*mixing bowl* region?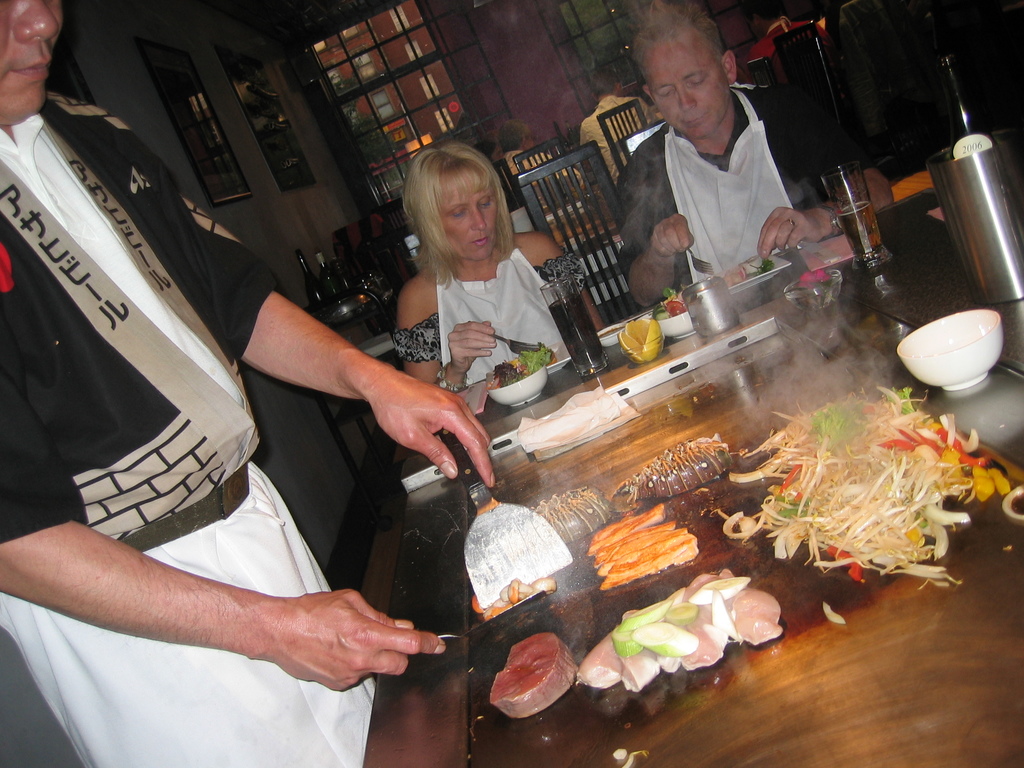
(left=902, top=301, right=1017, bottom=385)
